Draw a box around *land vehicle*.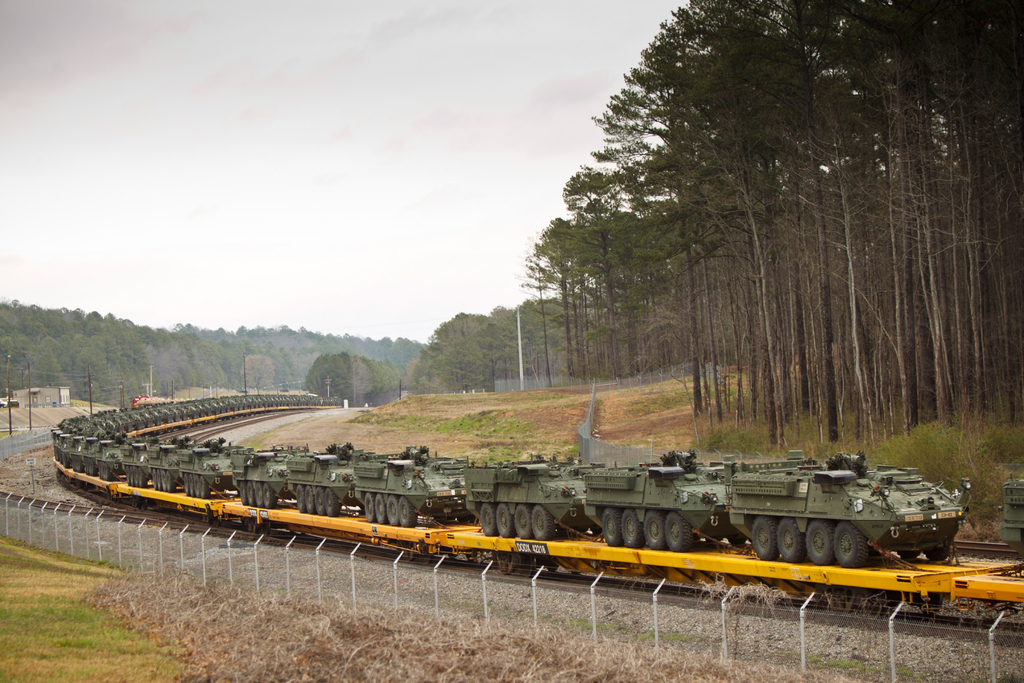
{"x1": 147, "y1": 446, "x2": 177, "y2": 486}.
